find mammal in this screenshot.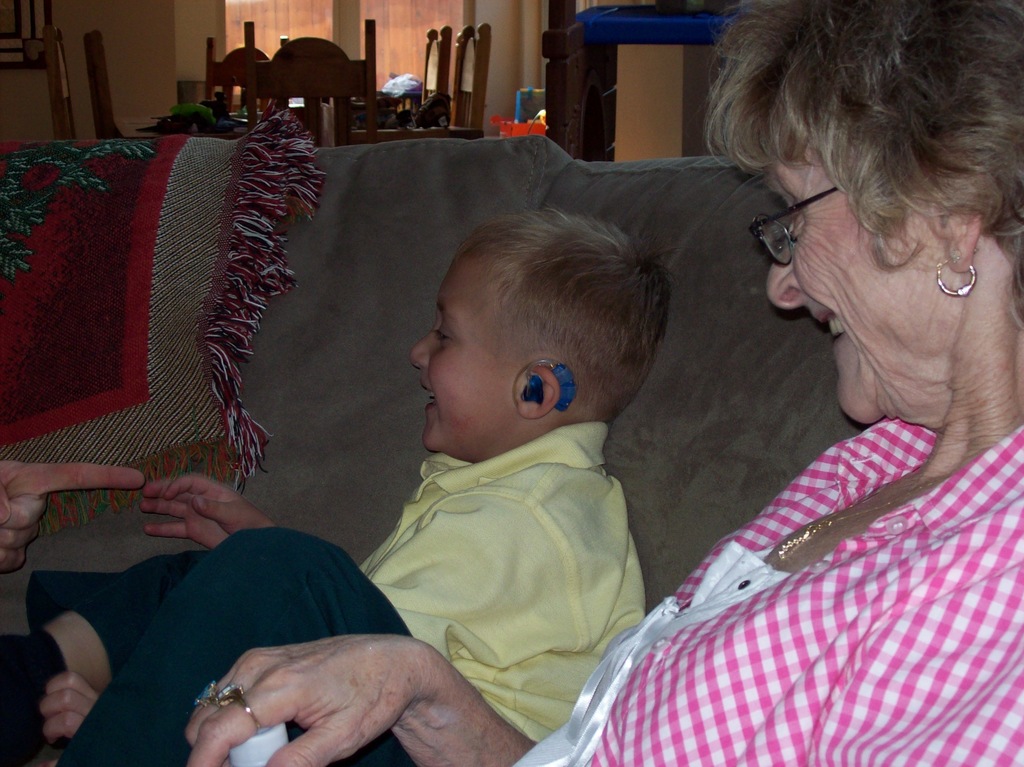
The bounding box for mammal is l=49, t=204, r=672, b=766.
